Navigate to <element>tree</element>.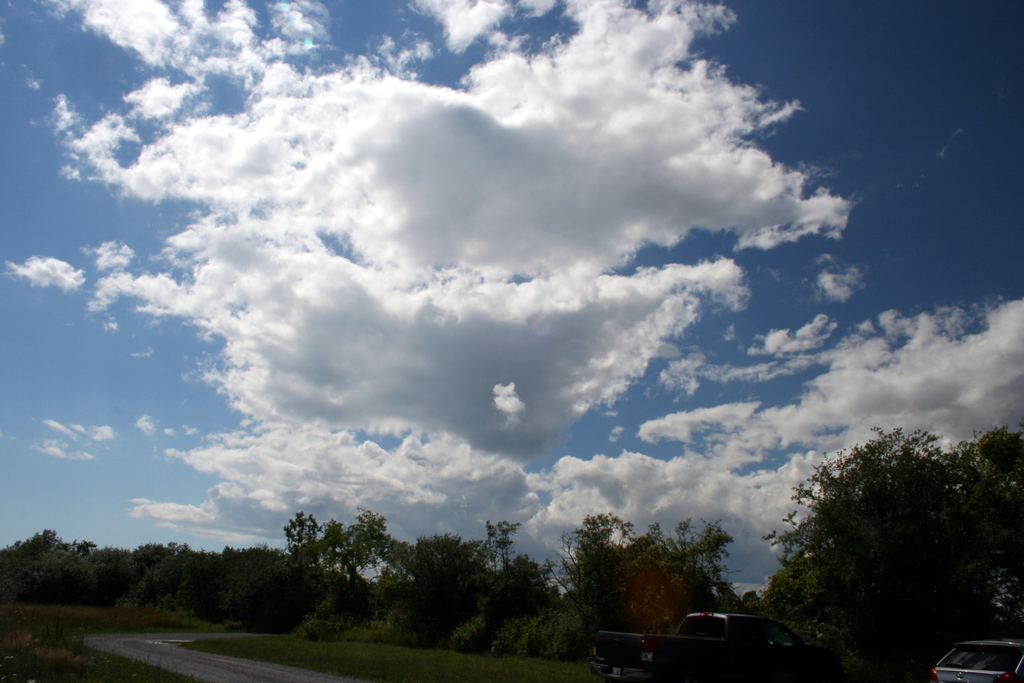
Navigation target: 275:508:393:595.
